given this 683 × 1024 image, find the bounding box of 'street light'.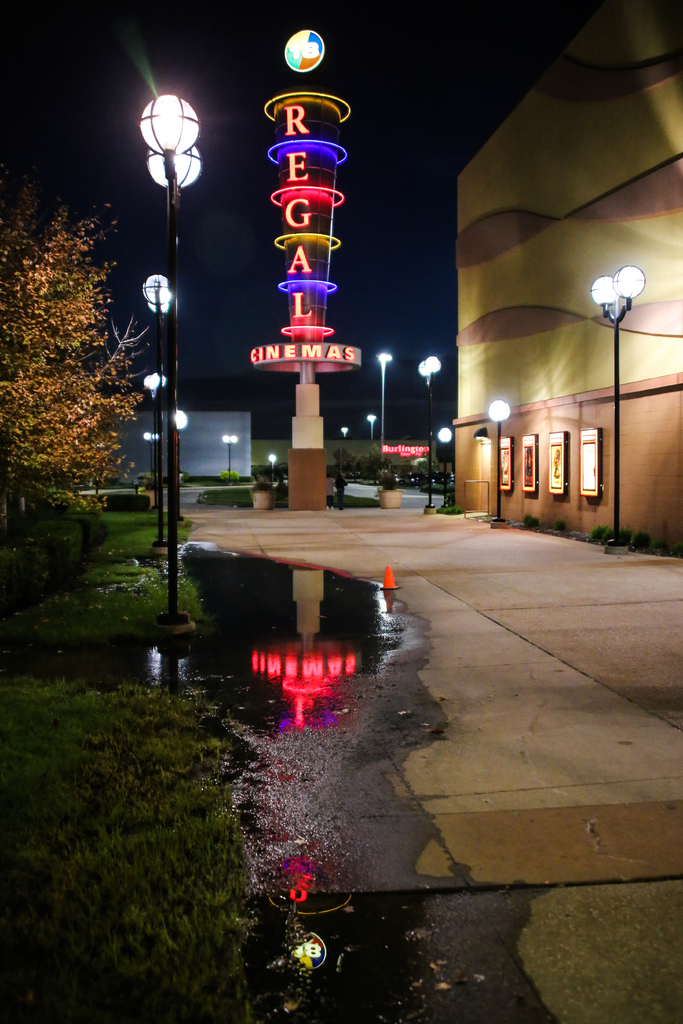
{"x1": 222, "y1": 434, "x2": 238, "y2": 486}.
